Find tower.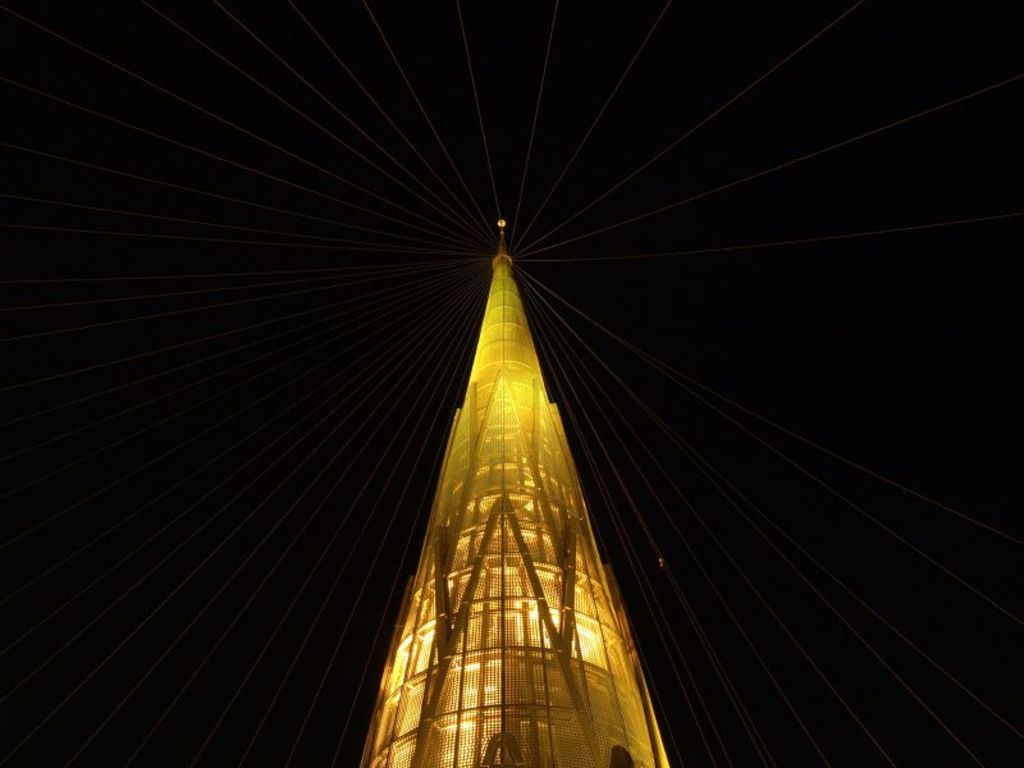
rect(319, 236, 682, 737).
